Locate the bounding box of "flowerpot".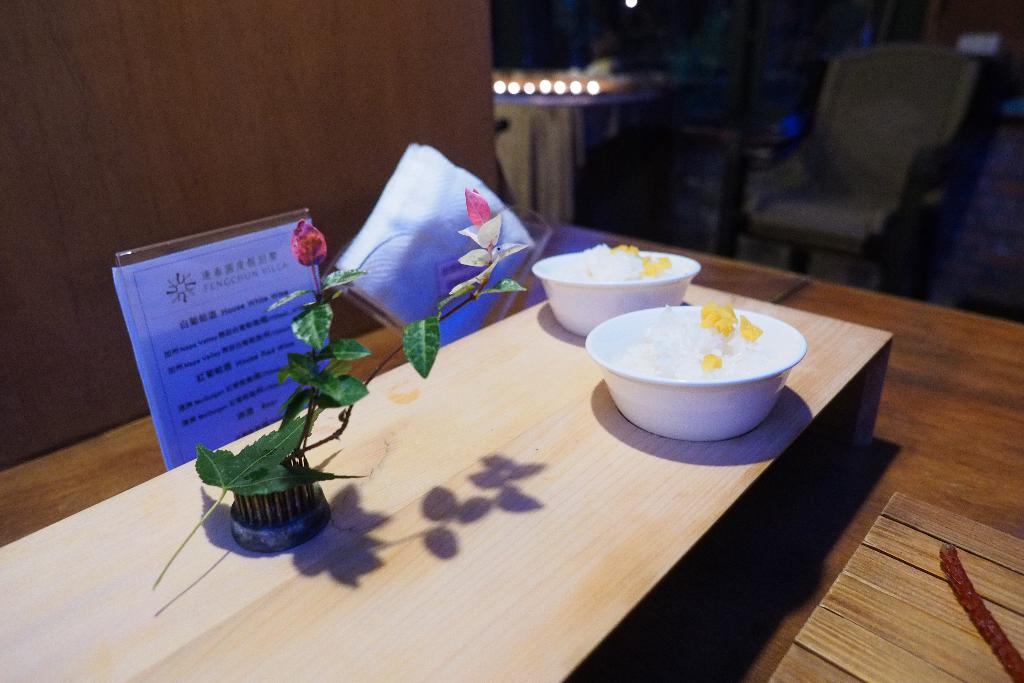
Bounding box: [225, 450, 335, 555].
